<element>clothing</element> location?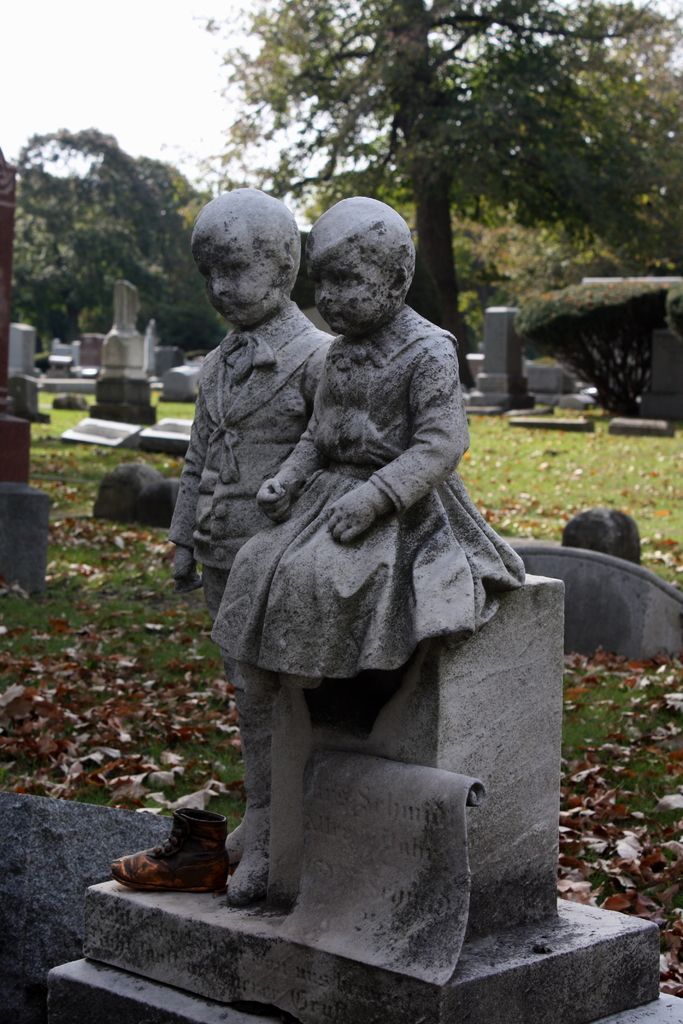
[199,215,506,664]
